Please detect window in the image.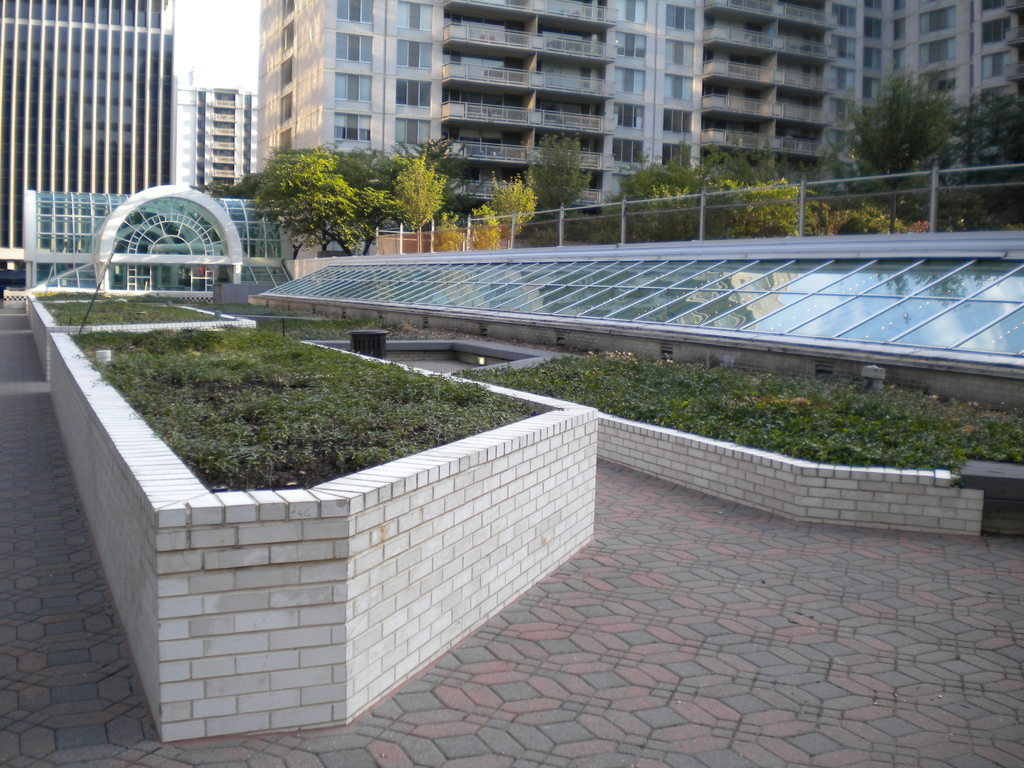
(278,93,294,123).
